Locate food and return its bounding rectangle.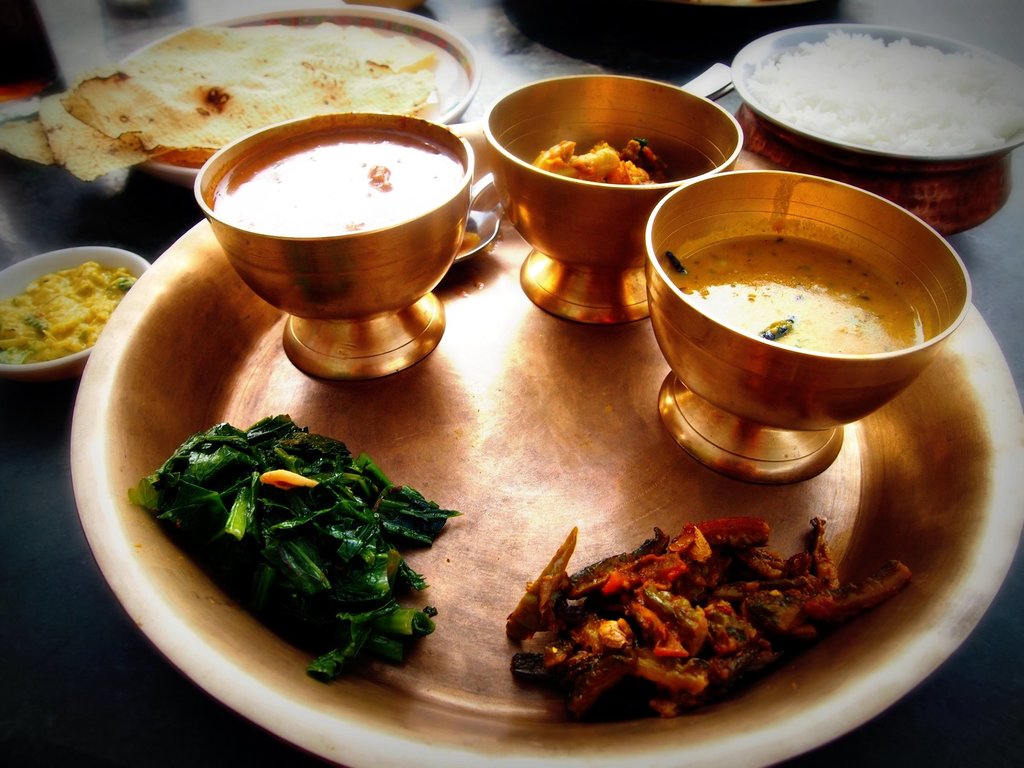
<box>502,507,879,717</box>.
